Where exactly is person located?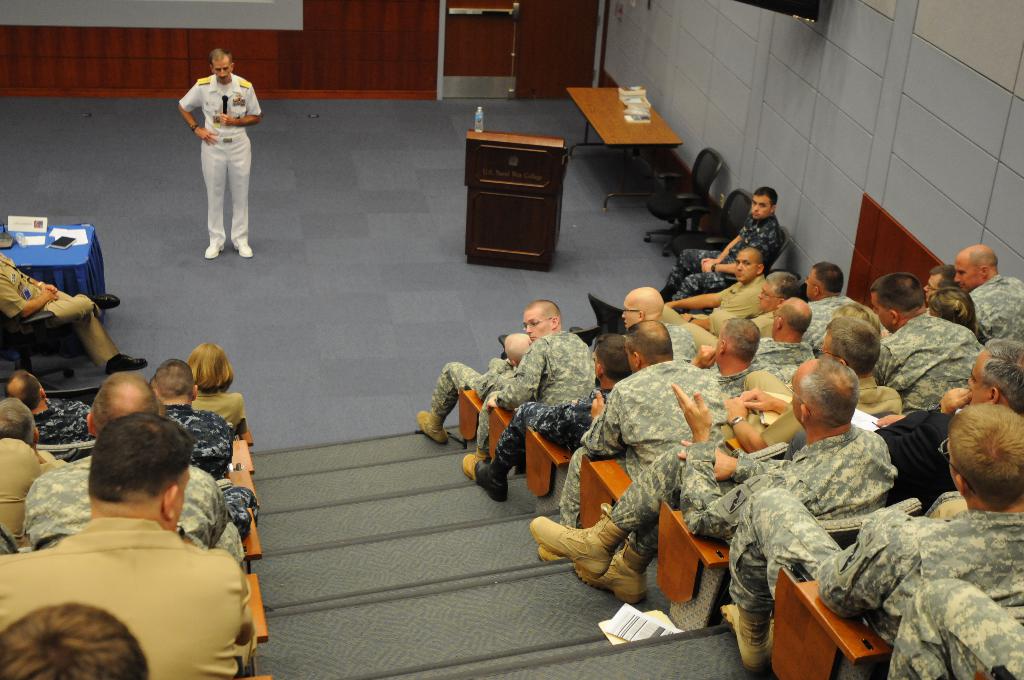
Its bounding box is (417, 329, 541, 438).
